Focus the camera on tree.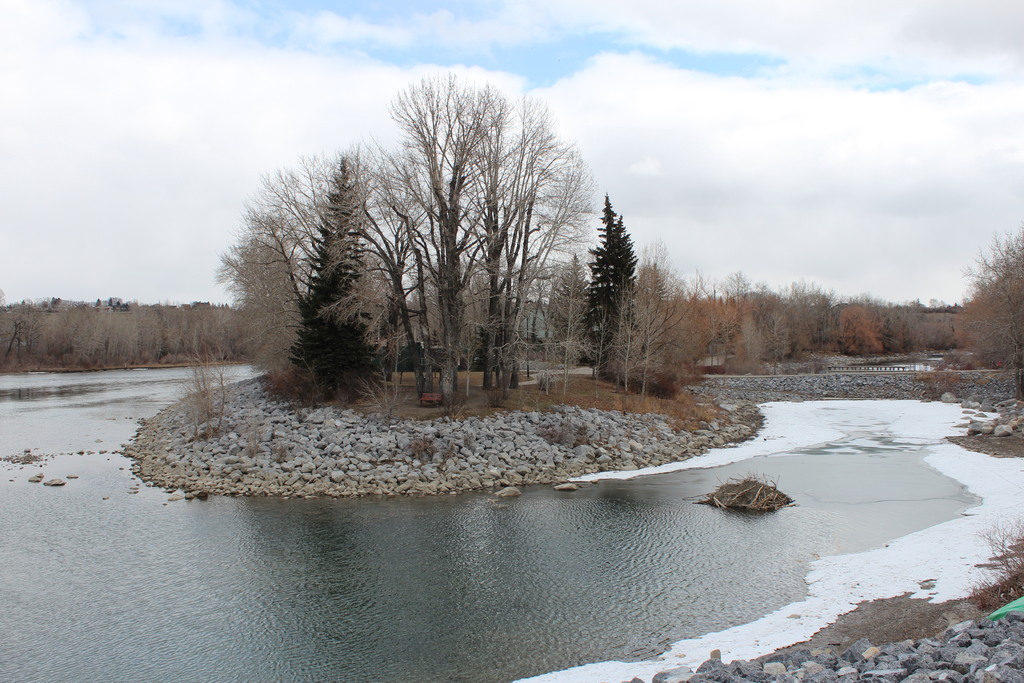
Focus region: {"x1": 301, "y1": 161, "x2": 390, "y2": 391}.
